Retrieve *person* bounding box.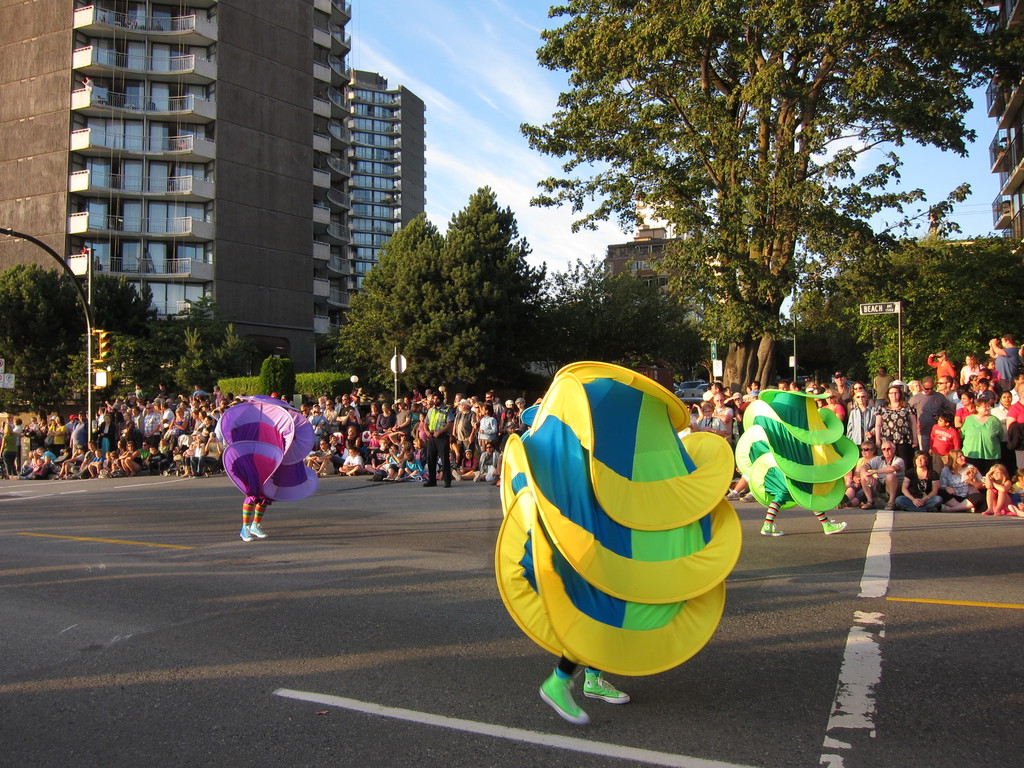
Bounding box: (217,380,307,544).
